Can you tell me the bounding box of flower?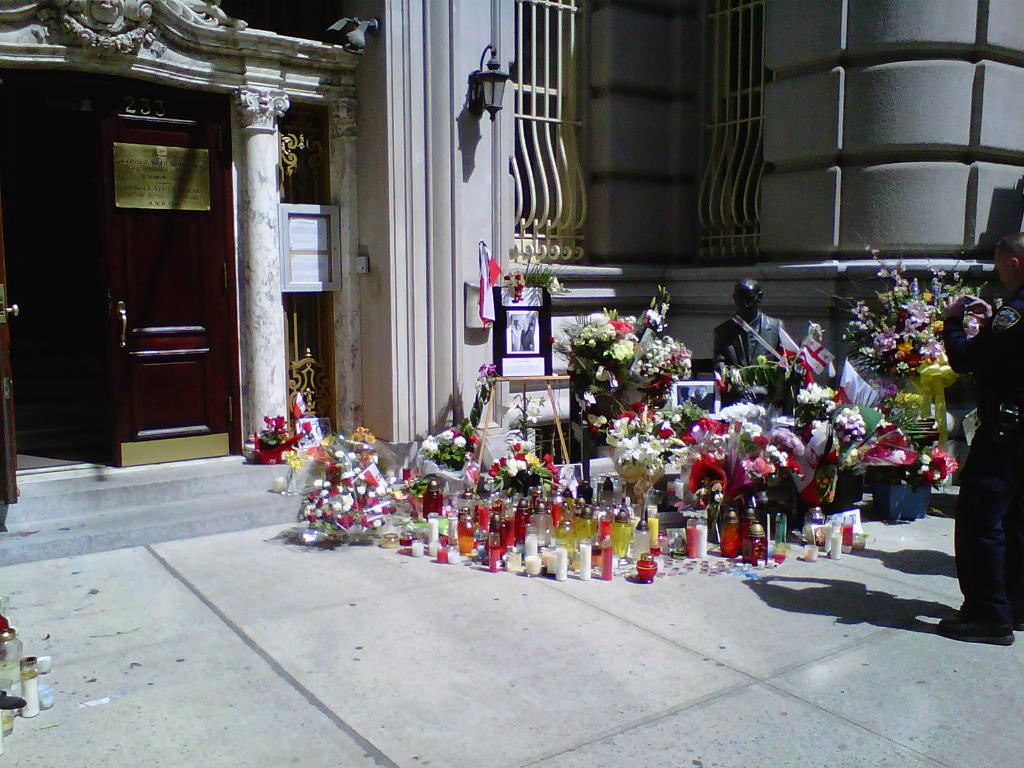
[left=548, top=278, right=563, bottom=291].
